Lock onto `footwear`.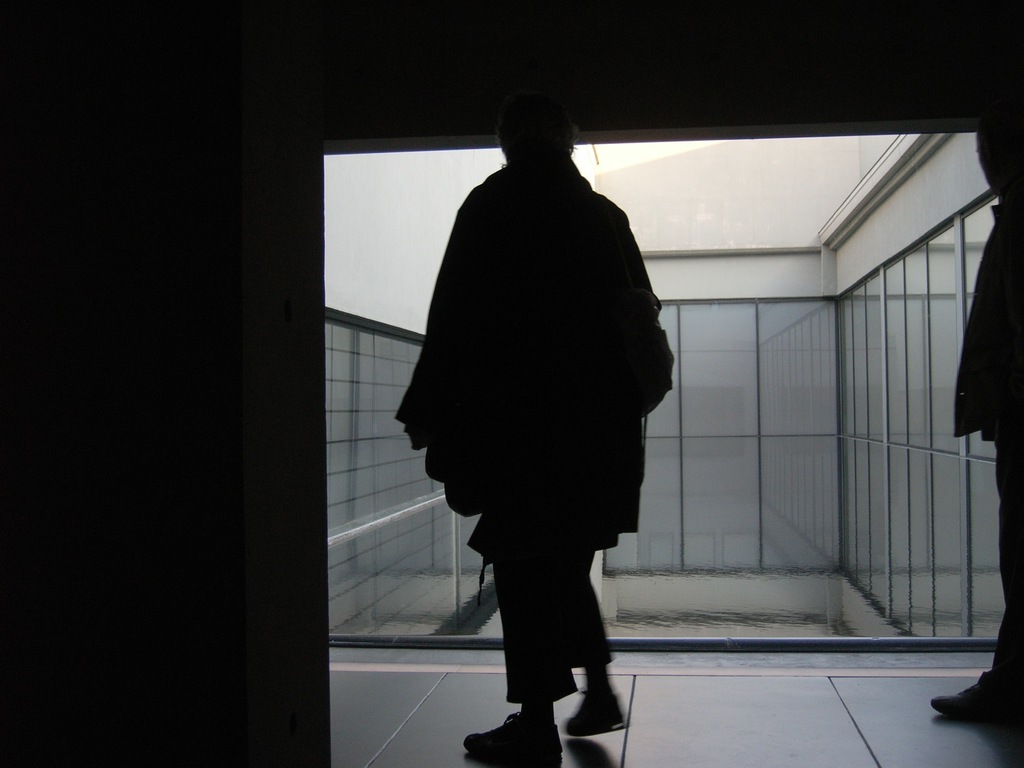
Locked: rect(929, 669, 1002, 717).
